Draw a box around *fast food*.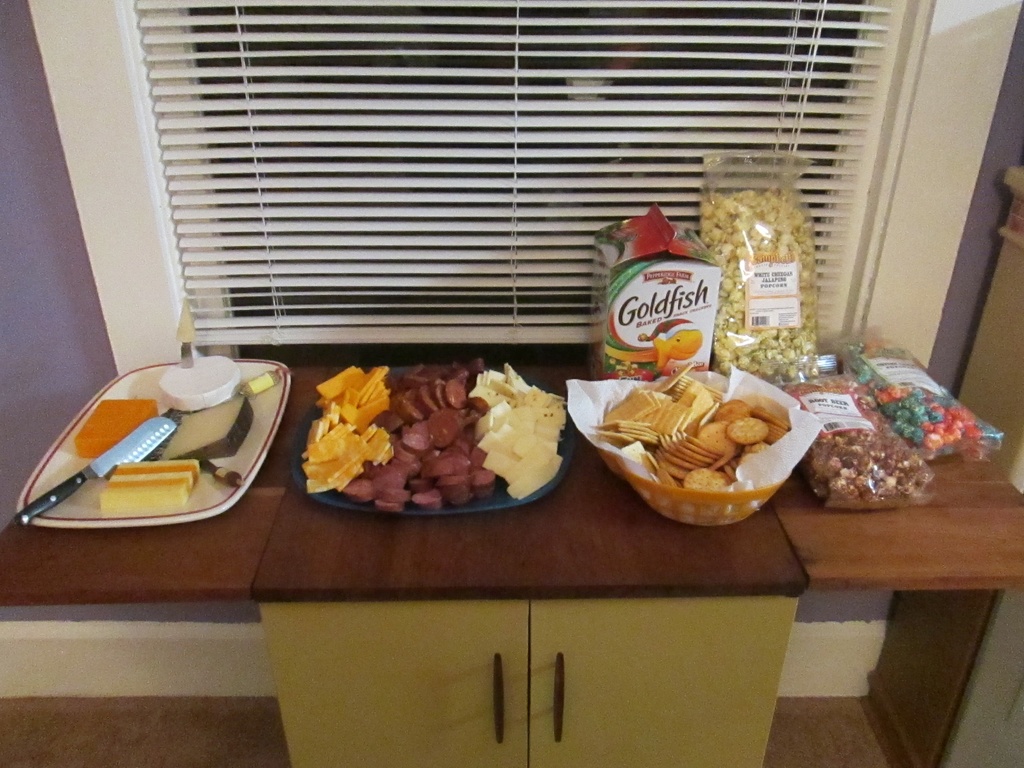
[x1=158, y1=391, x2=259, y2=467].
